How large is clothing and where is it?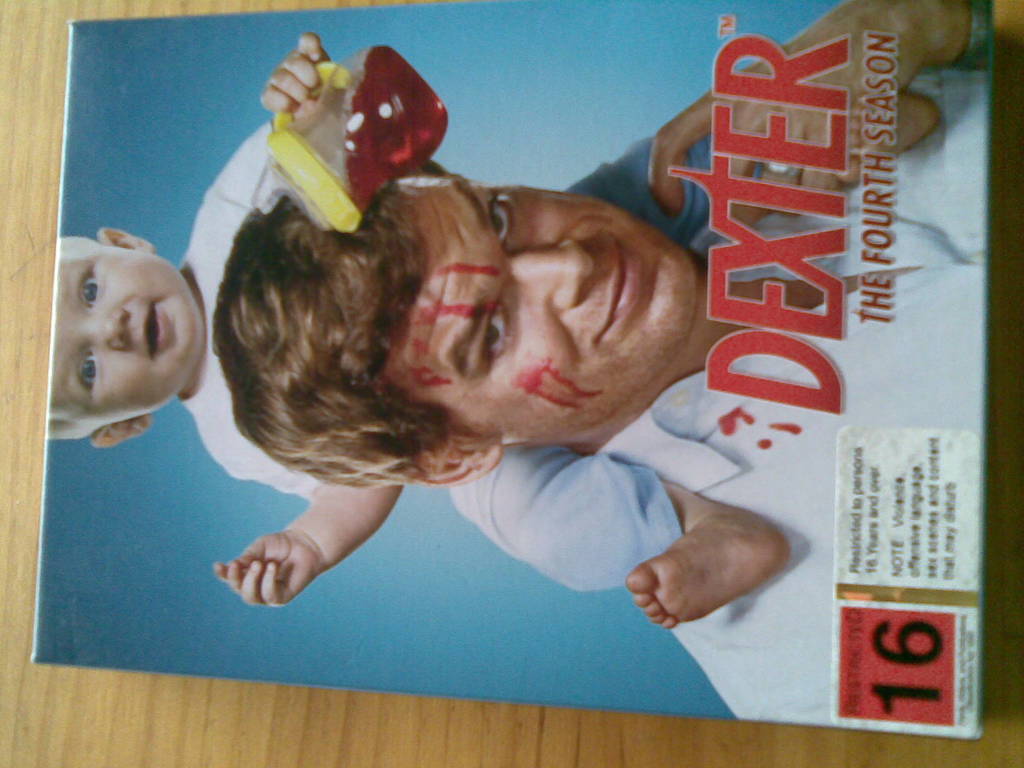
Bounding box: [596, 67, 980, 728].
